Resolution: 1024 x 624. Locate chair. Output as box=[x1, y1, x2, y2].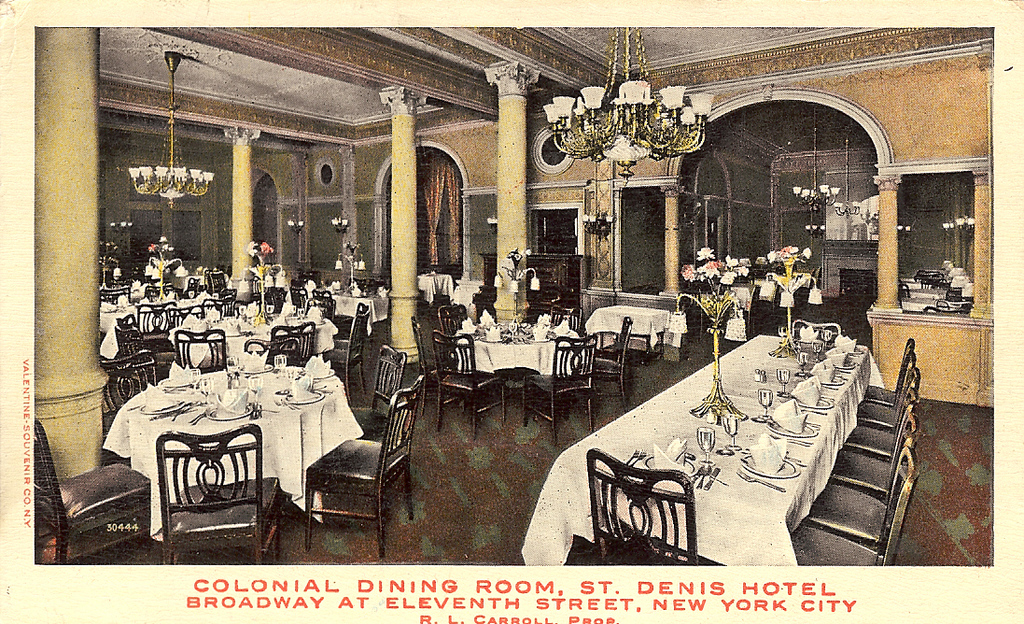
box=[550, 302, 584, 333].
